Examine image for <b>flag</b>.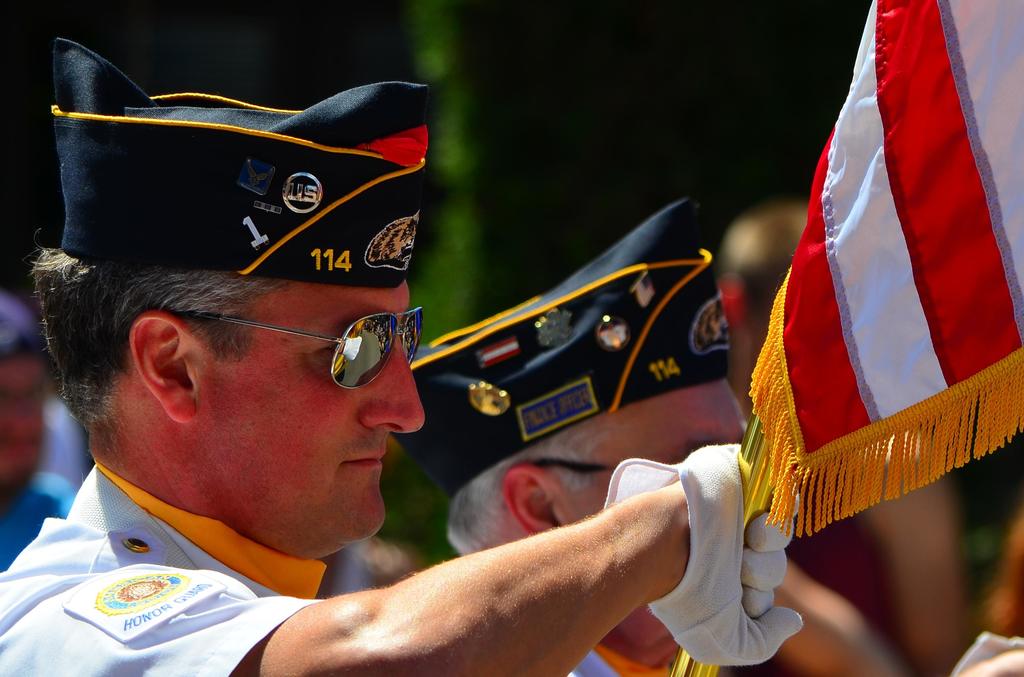
Examination result: 721:0:1023:546.
